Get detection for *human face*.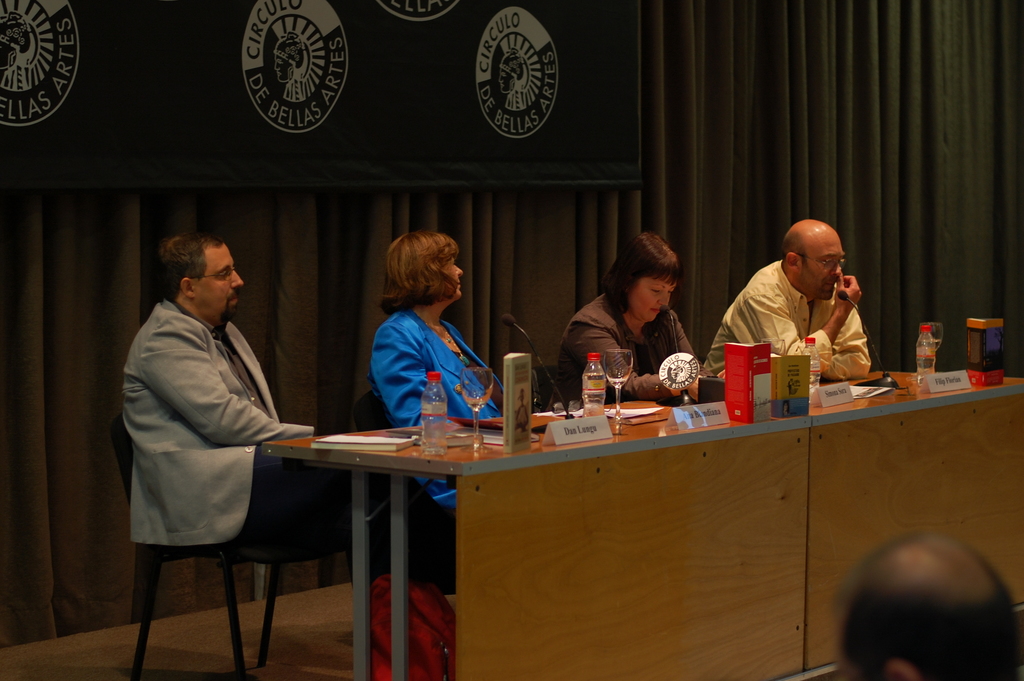
Detection: left=202, top=250, right=246, bottom=320.
